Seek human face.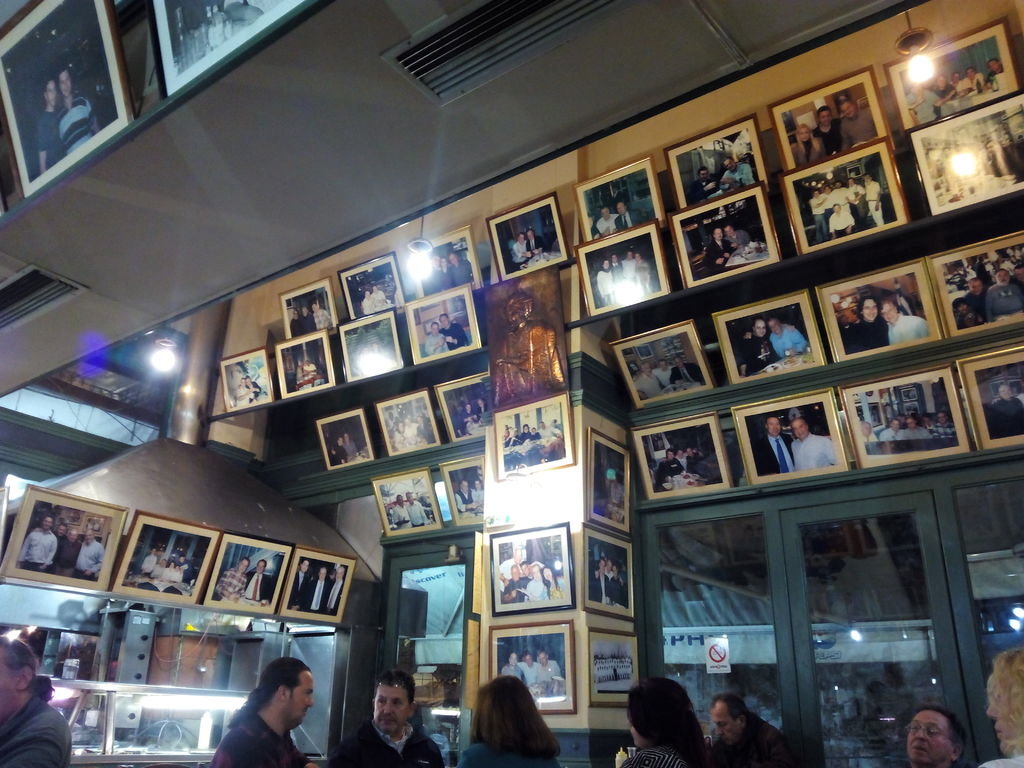
<box>890,420,900,436</box>.
